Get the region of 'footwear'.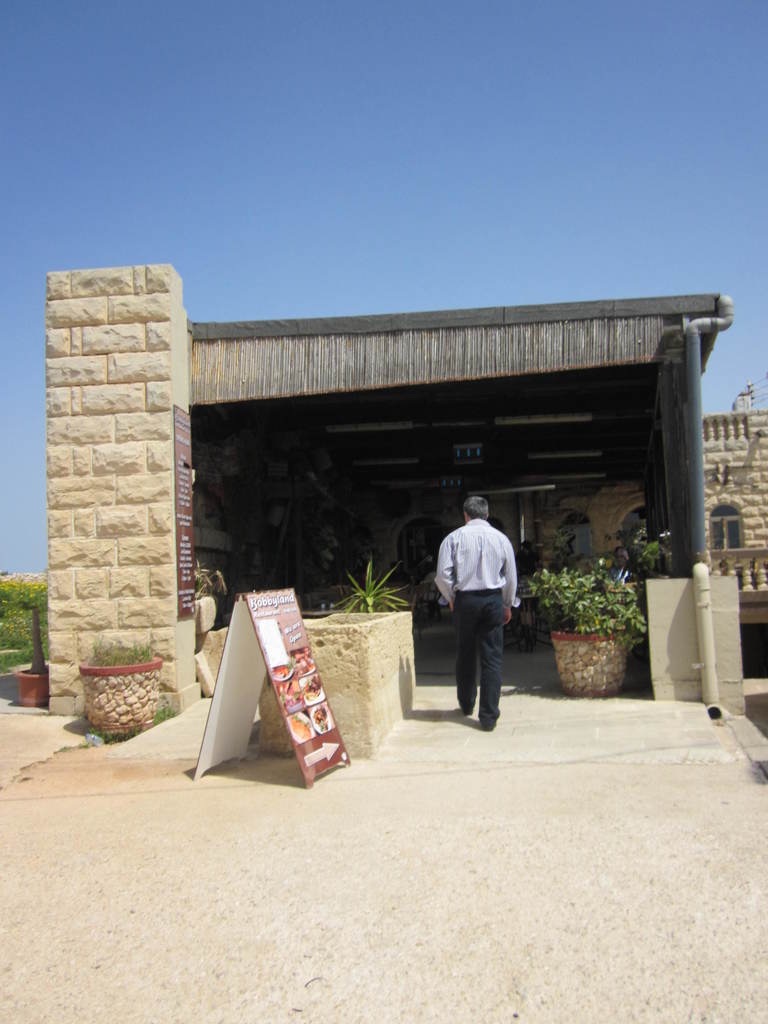
(483, 717, 497, 728).
